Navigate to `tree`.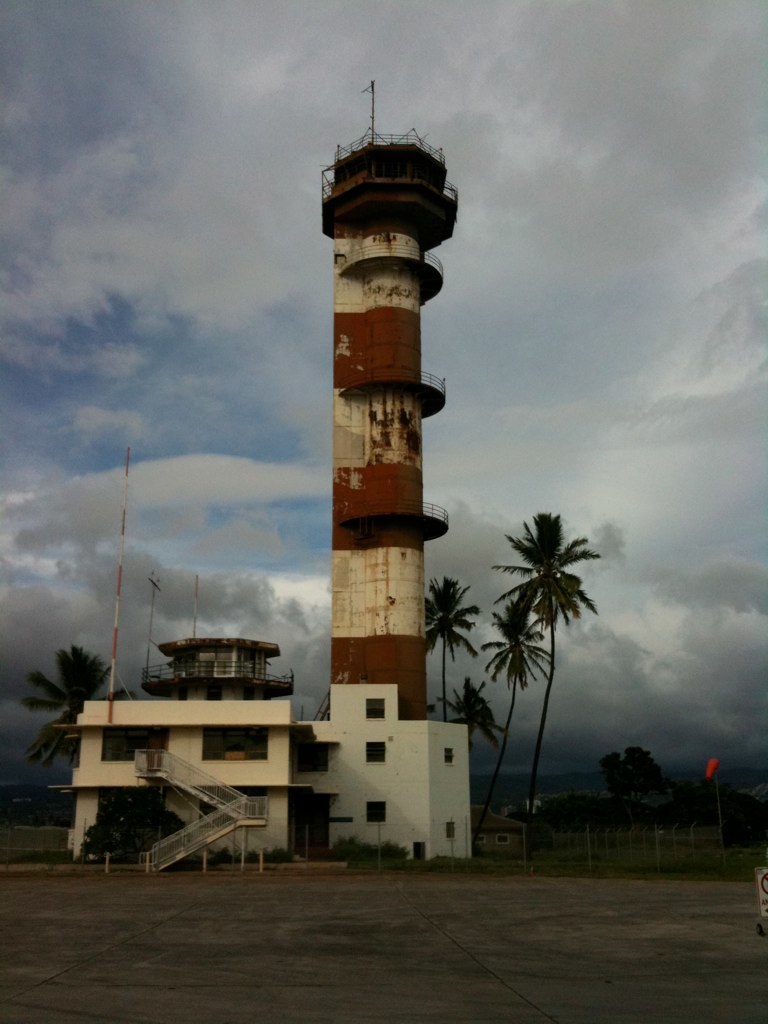
Navigation target: Rect(21, 632, 99, 737).
